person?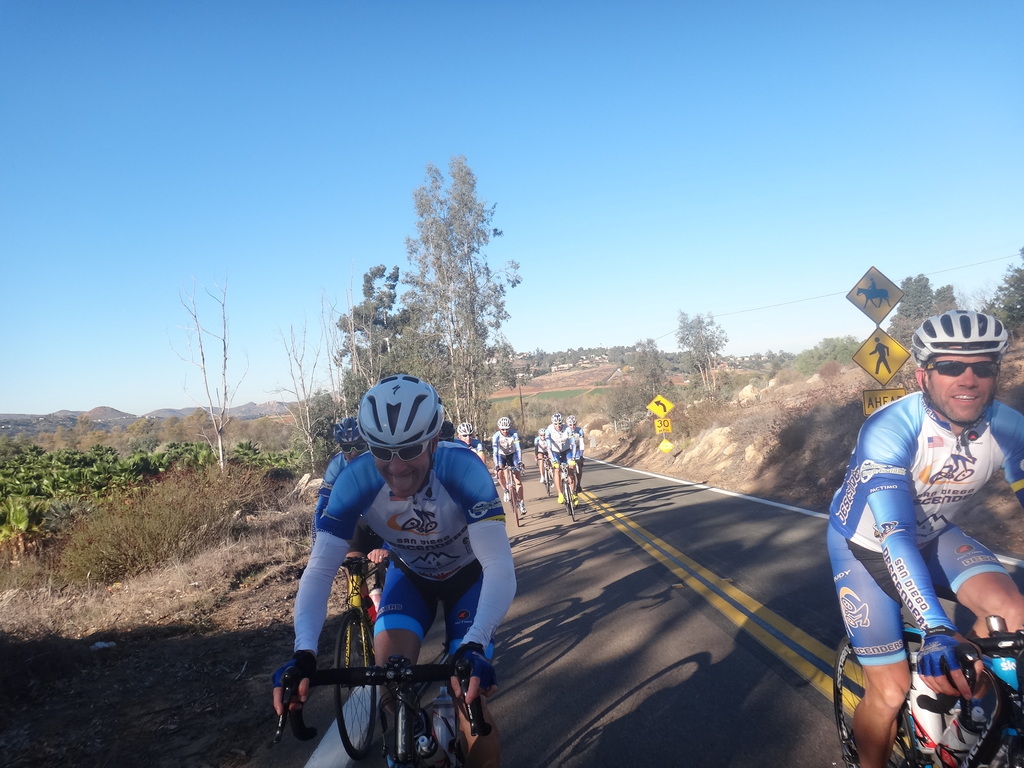
locate(314, 418, 391, 616)
